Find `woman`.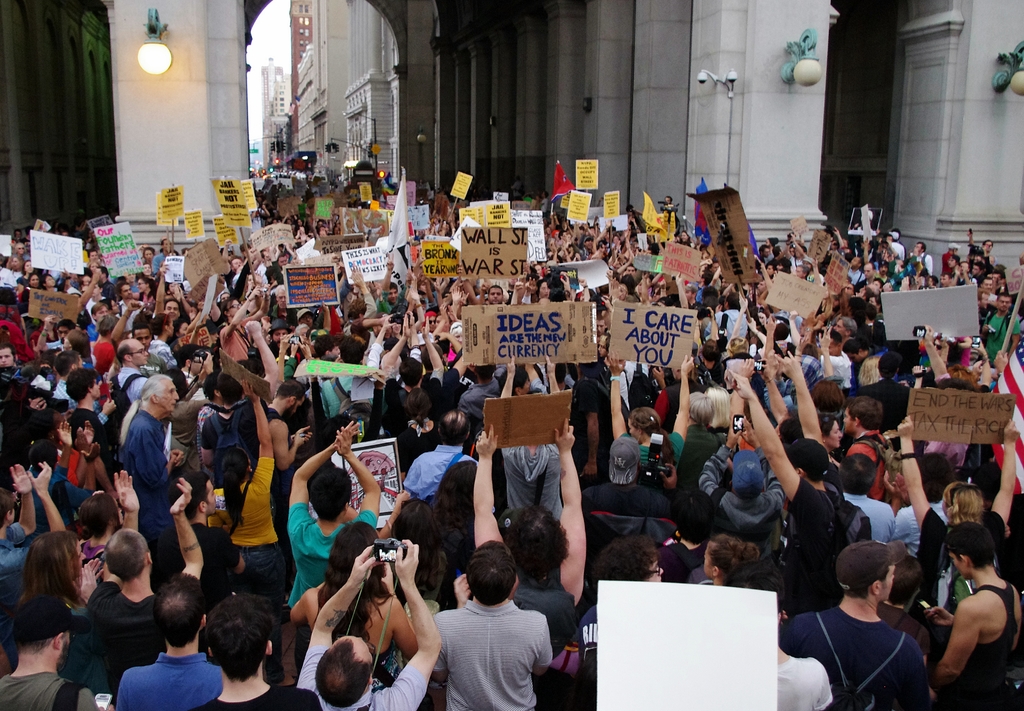
[215,280,271,373].
